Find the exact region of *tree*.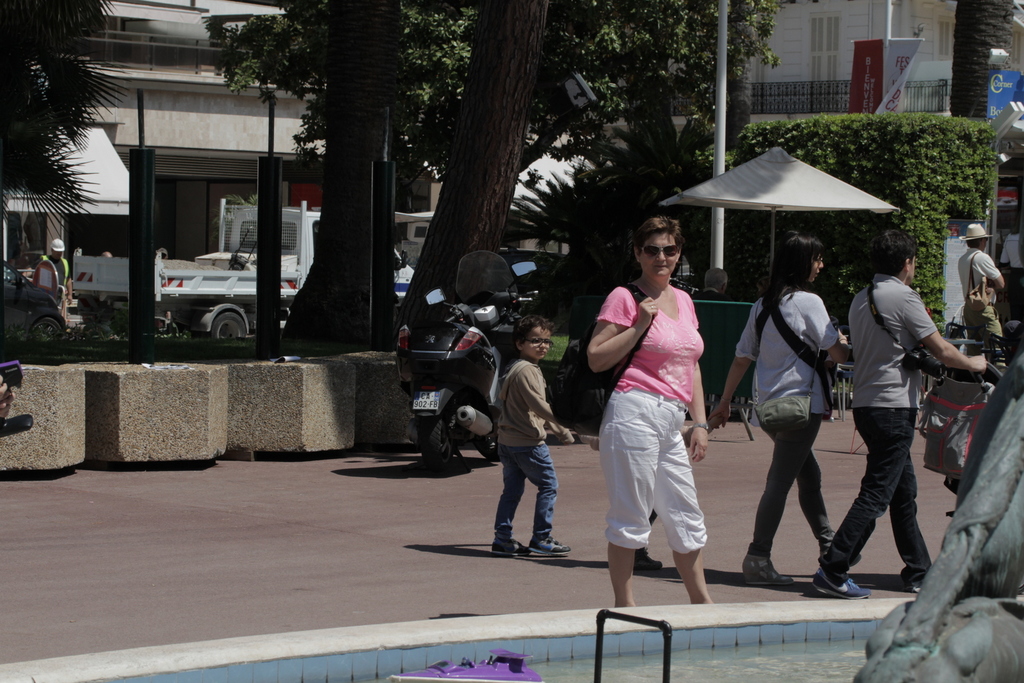
Exact region: pyautogui.locateOnScreen(2, 0, 127, 243).
